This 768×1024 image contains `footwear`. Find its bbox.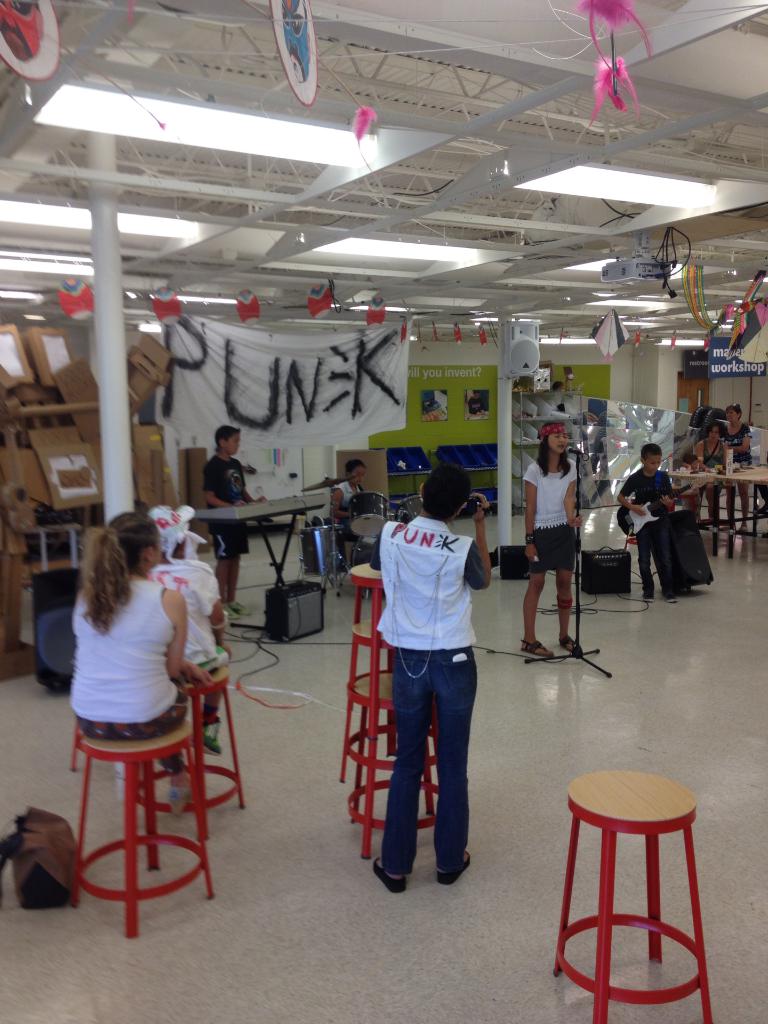
<region>644, 596, 657, 605</region>.
